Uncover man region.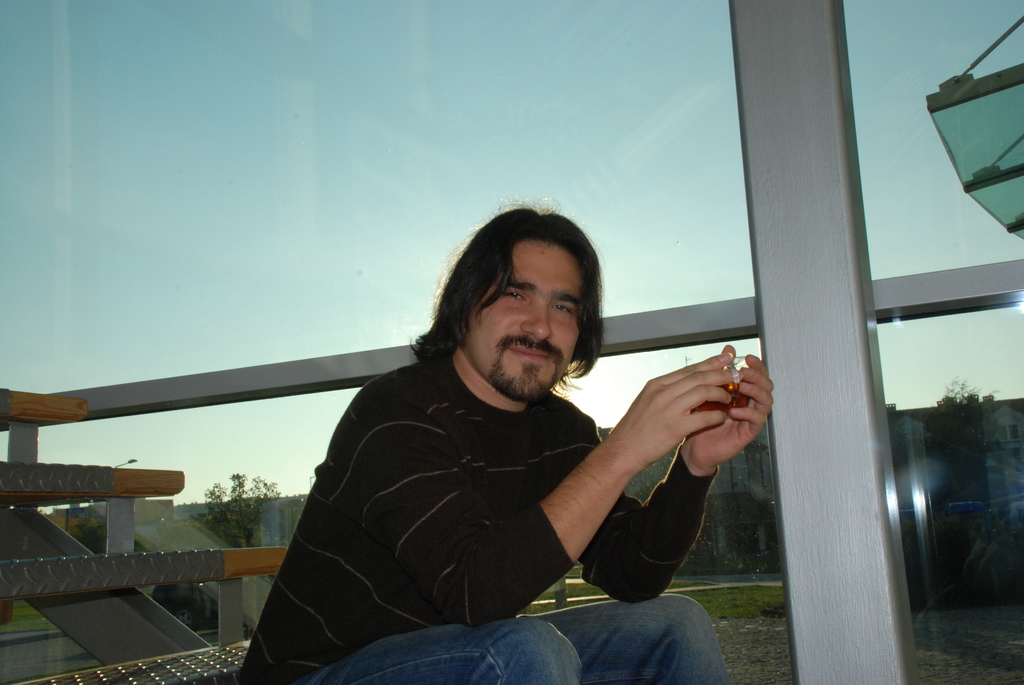
Uncovered: [left=223, top=196, right=779, bottom=684].
